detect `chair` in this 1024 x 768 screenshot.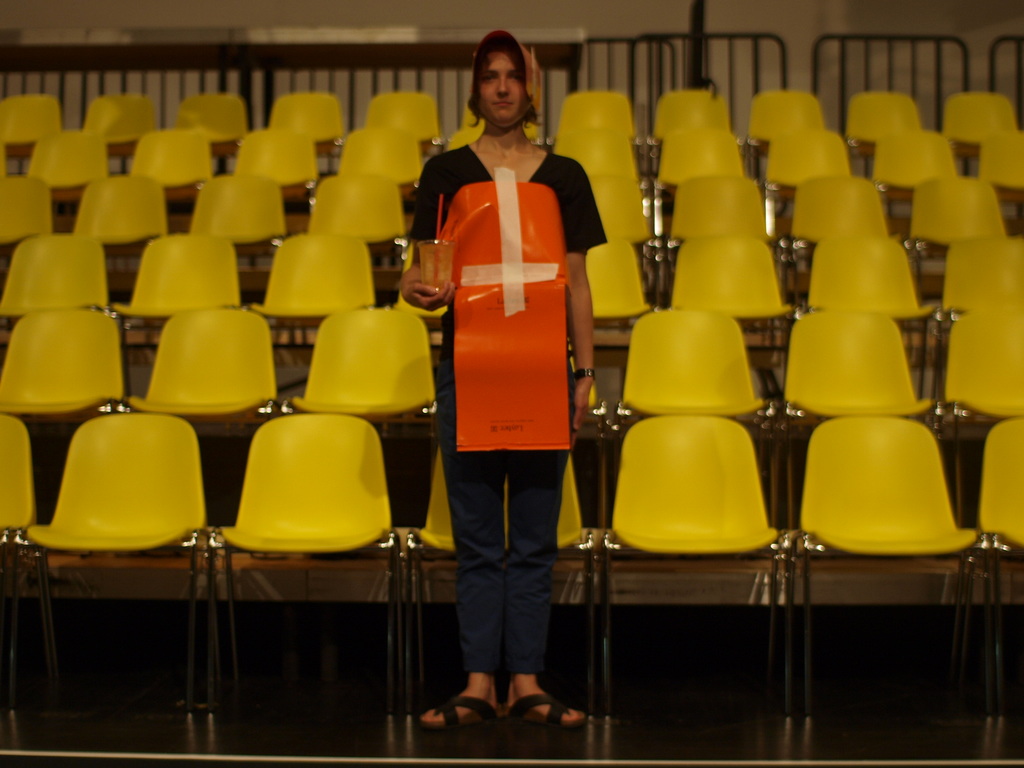
Detection: <region>405, 442, 602, 721</region>.
